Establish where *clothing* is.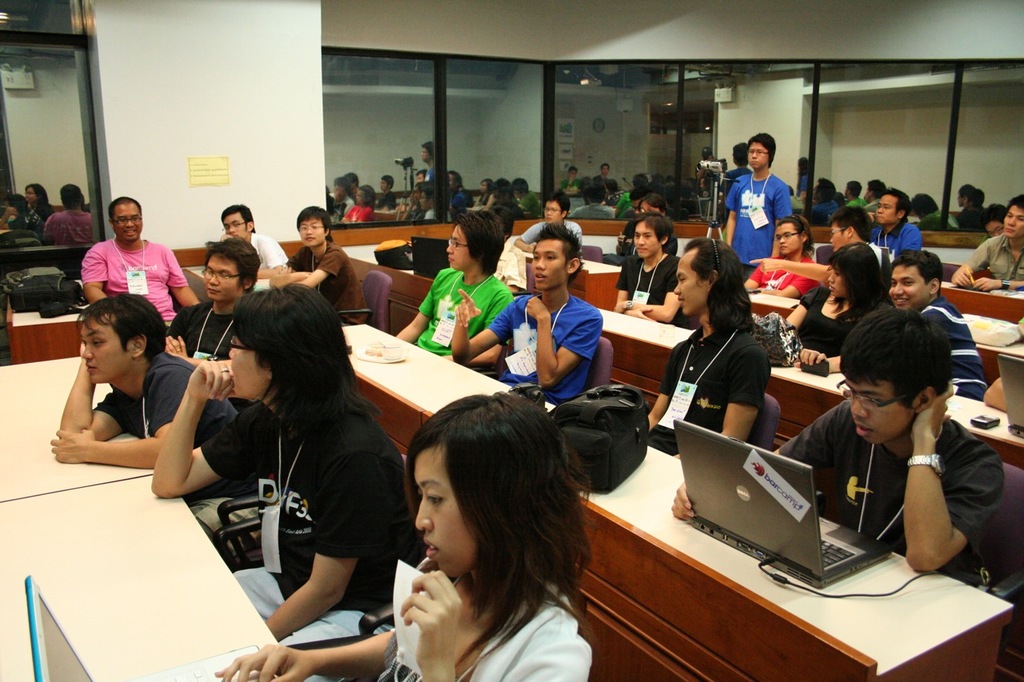
Established at [962,237,1023,282].
